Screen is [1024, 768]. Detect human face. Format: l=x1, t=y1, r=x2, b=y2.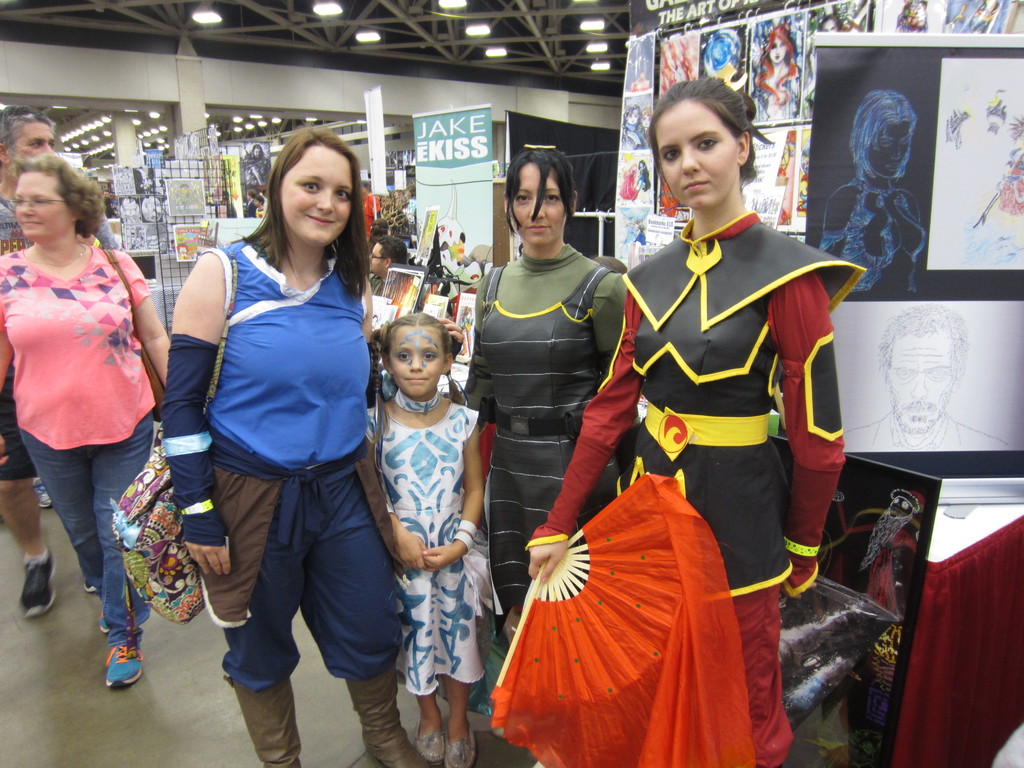
l=886, t=328, r=954, b=435.
